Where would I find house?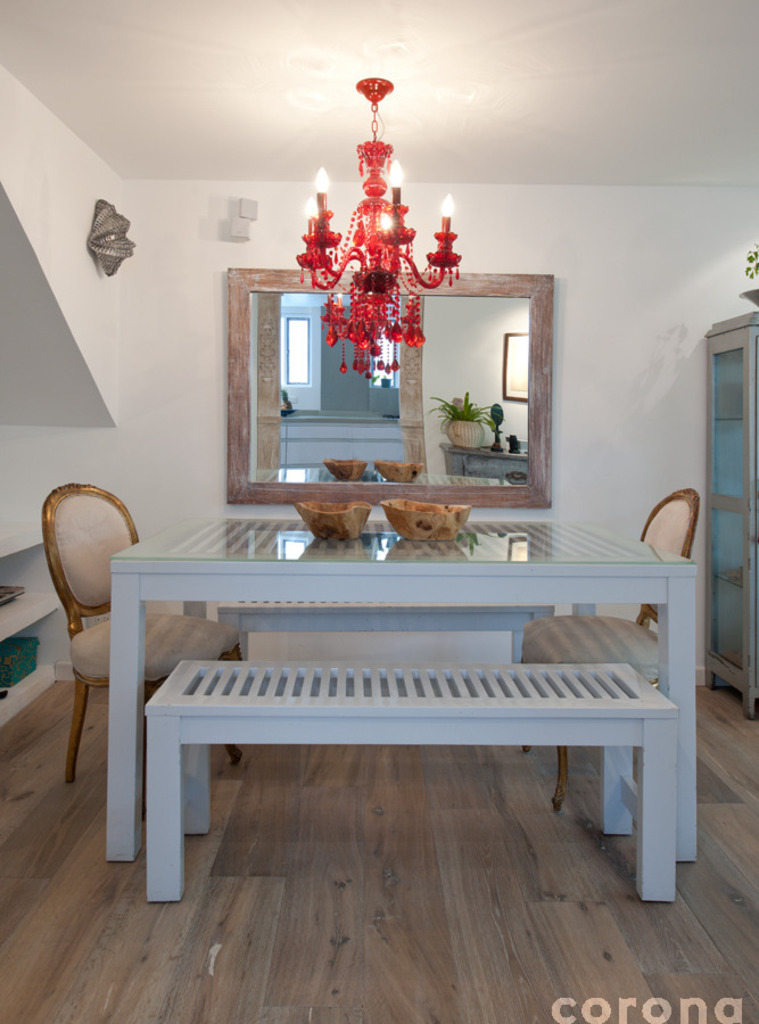
At crop(0, 0, 758, 1023).
